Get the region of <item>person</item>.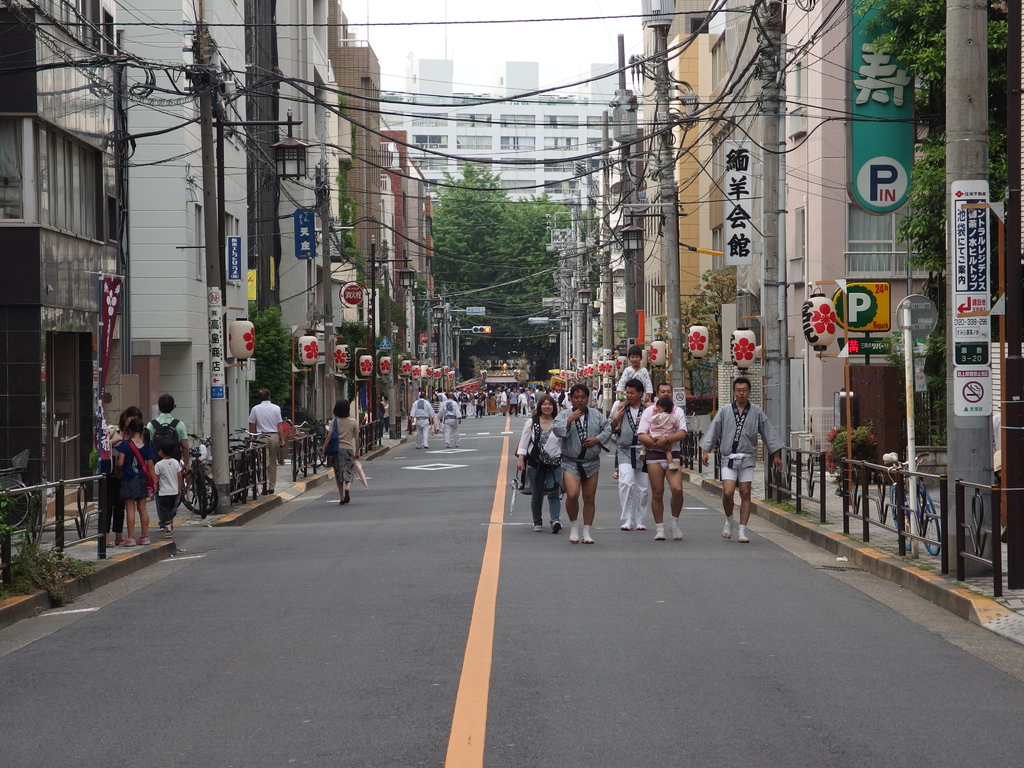
Rect(248, 390, 287, 492).
